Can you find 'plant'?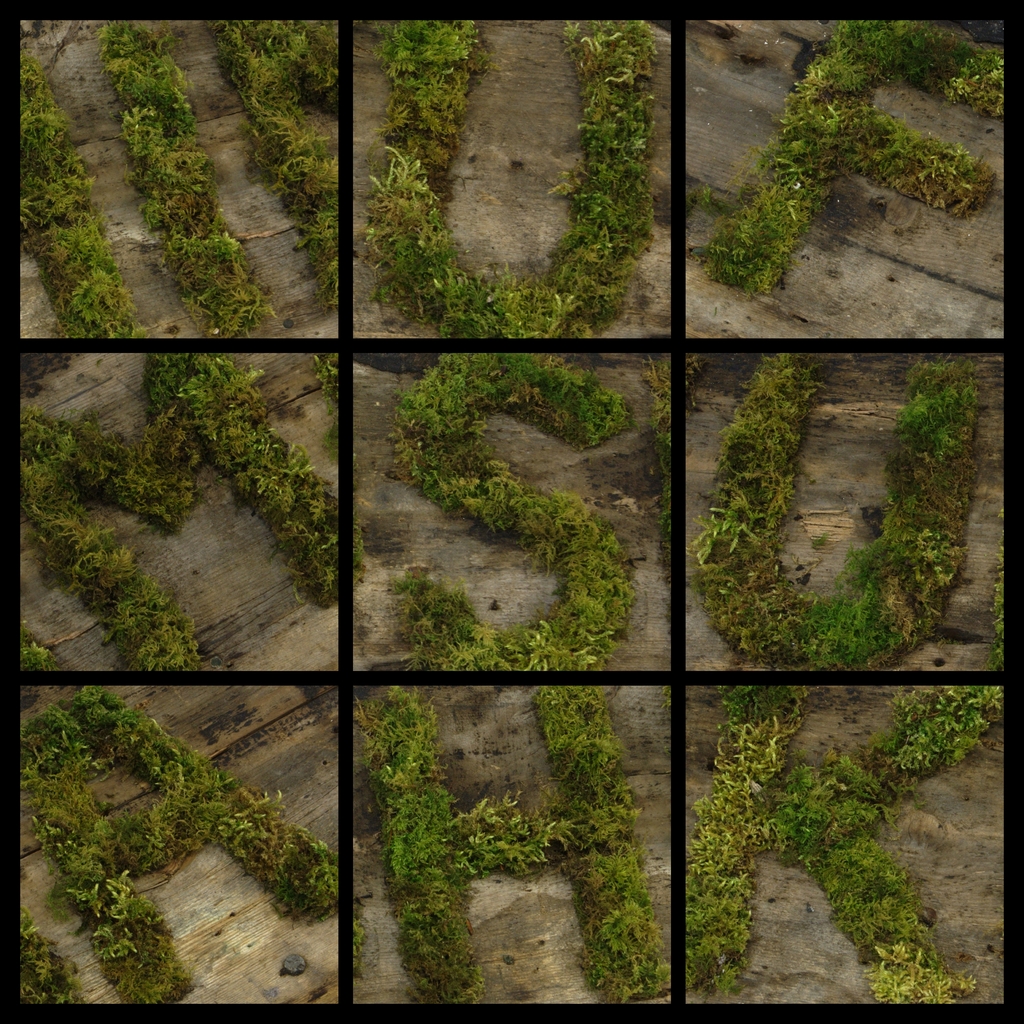
Yes, bounding box: x1=369 y1=12 x2=653 y2=344.
